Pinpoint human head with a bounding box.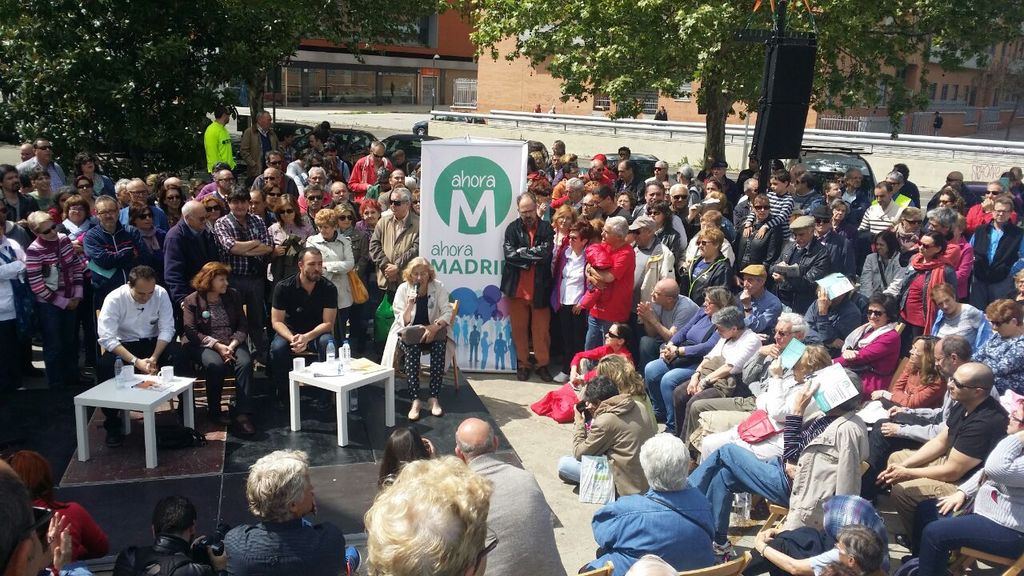
l=598, t=354, r=631, b=387.
